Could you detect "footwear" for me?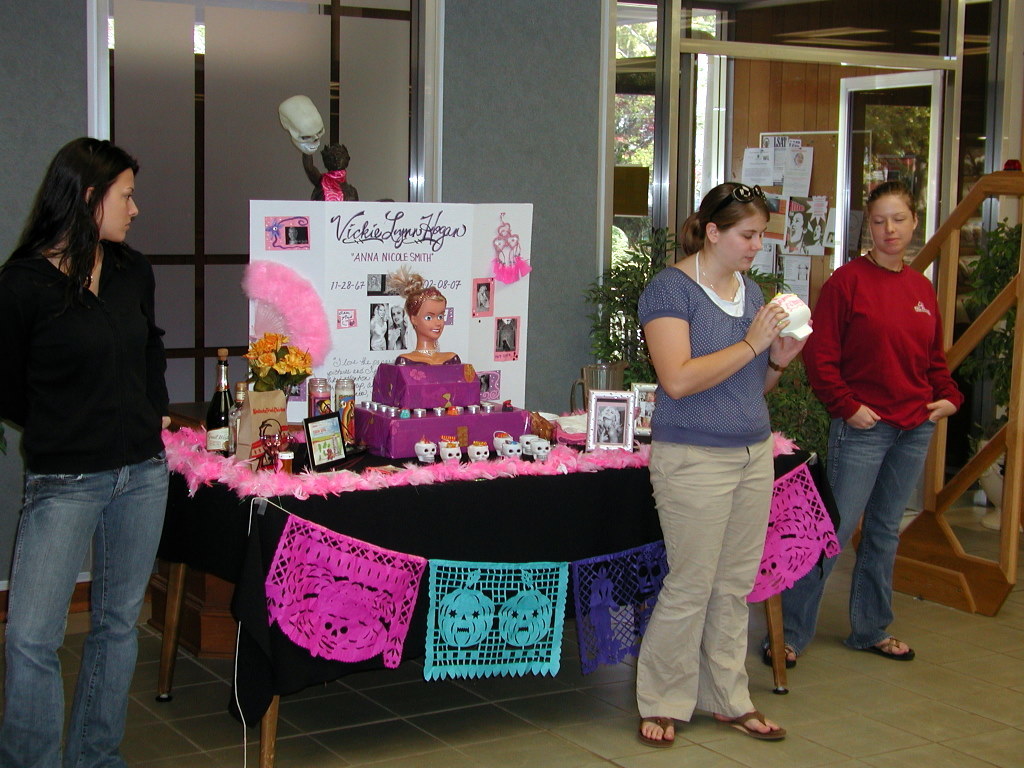
Detection result: bbox(766, 642, 804, 668).
